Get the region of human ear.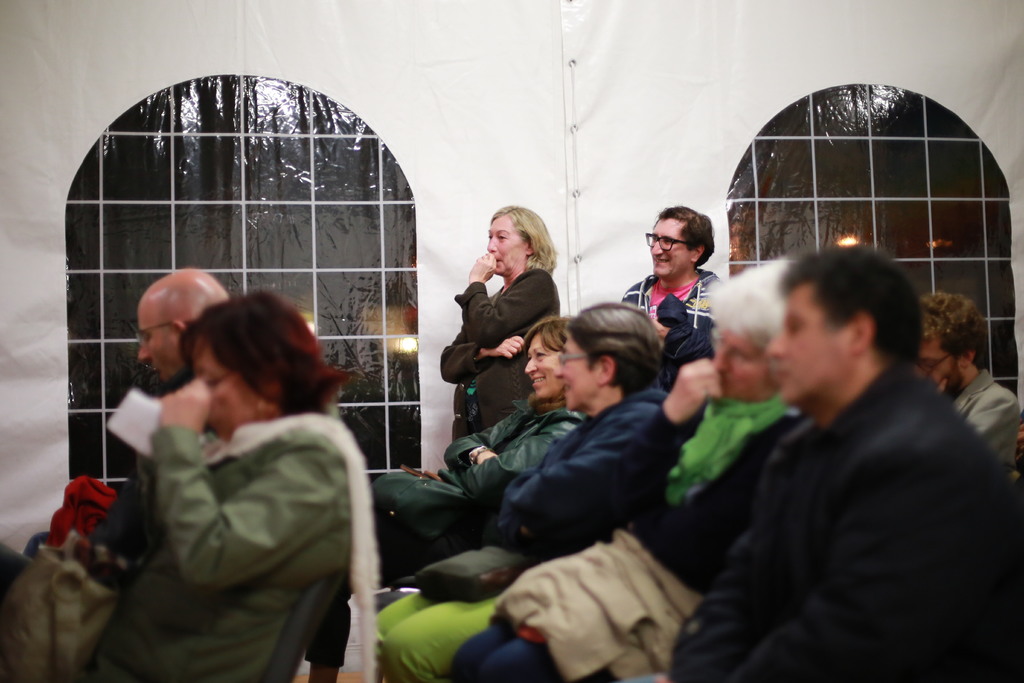
l=597, t=358, r=616, b=385.
